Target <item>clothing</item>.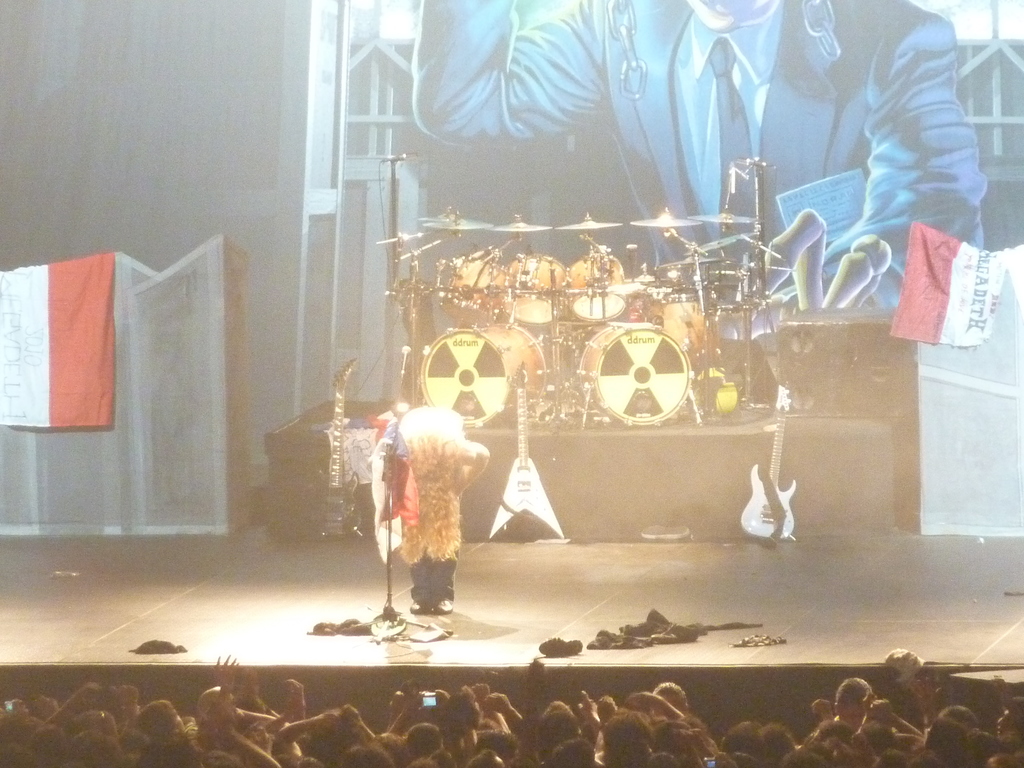
Target region: left=387, top=415, right=463, bottom=609.
